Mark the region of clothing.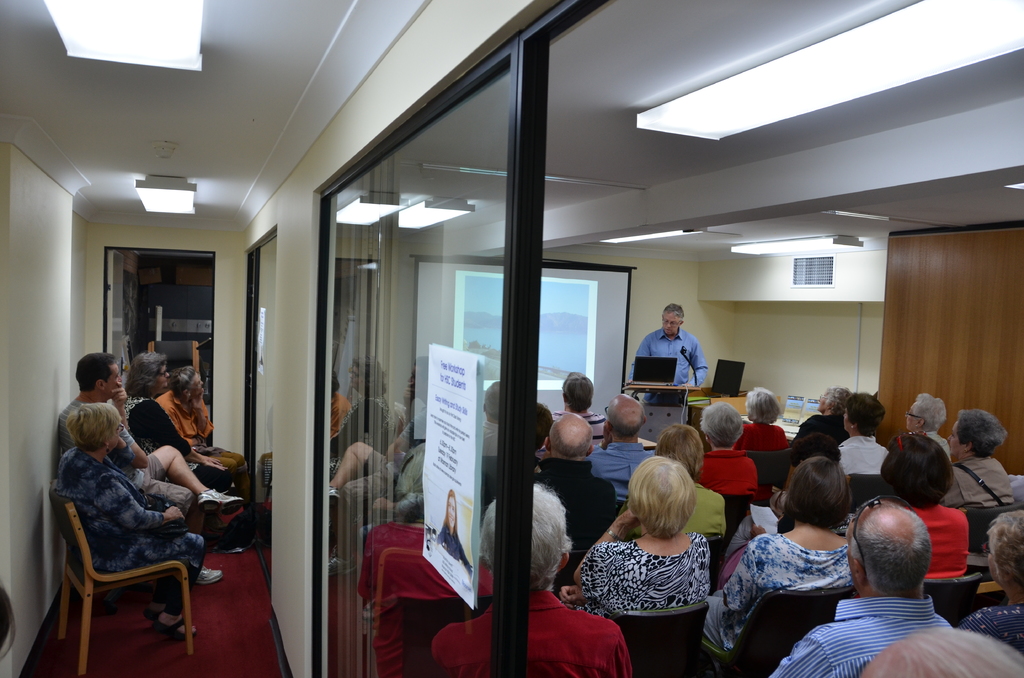
Region: select_region(351, 523, 492, 677).
